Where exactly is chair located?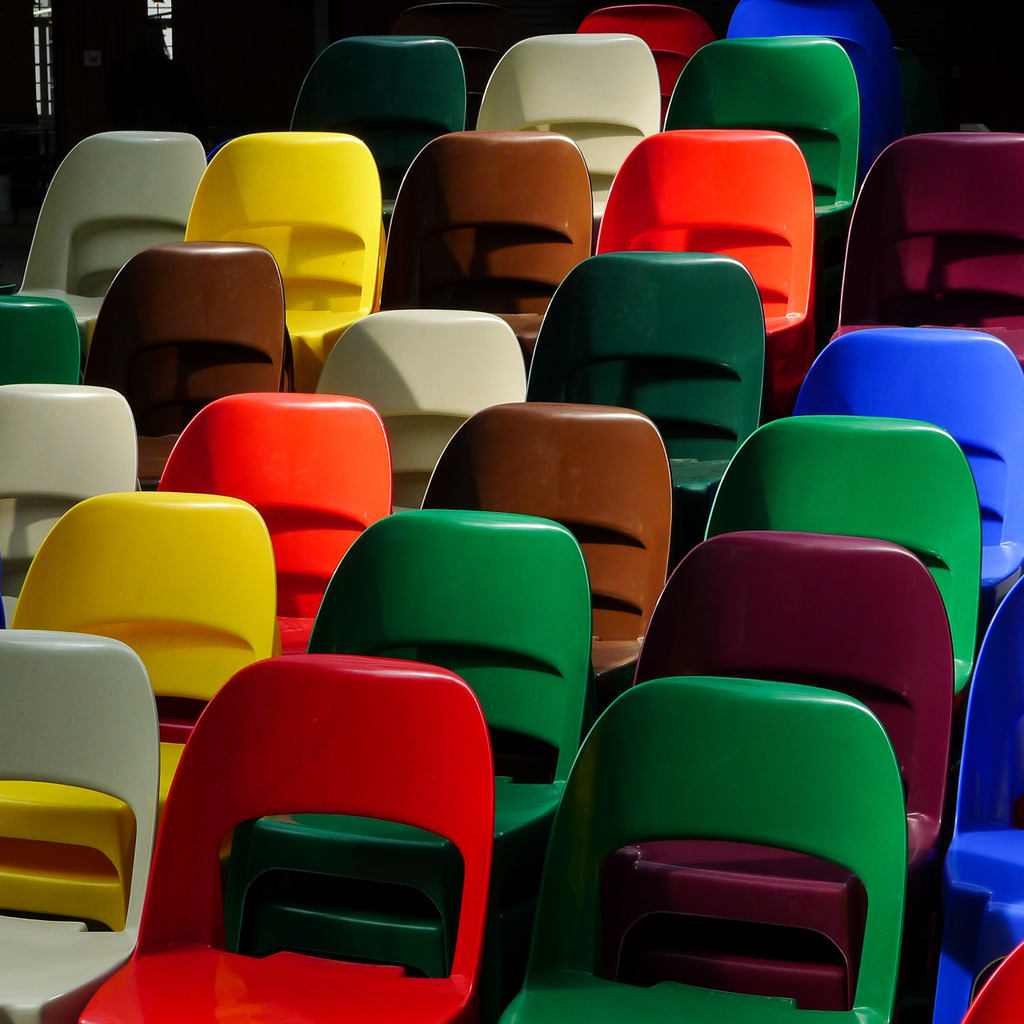
Its bounding box is [left=663, top=38, right=862, bottom=245].
